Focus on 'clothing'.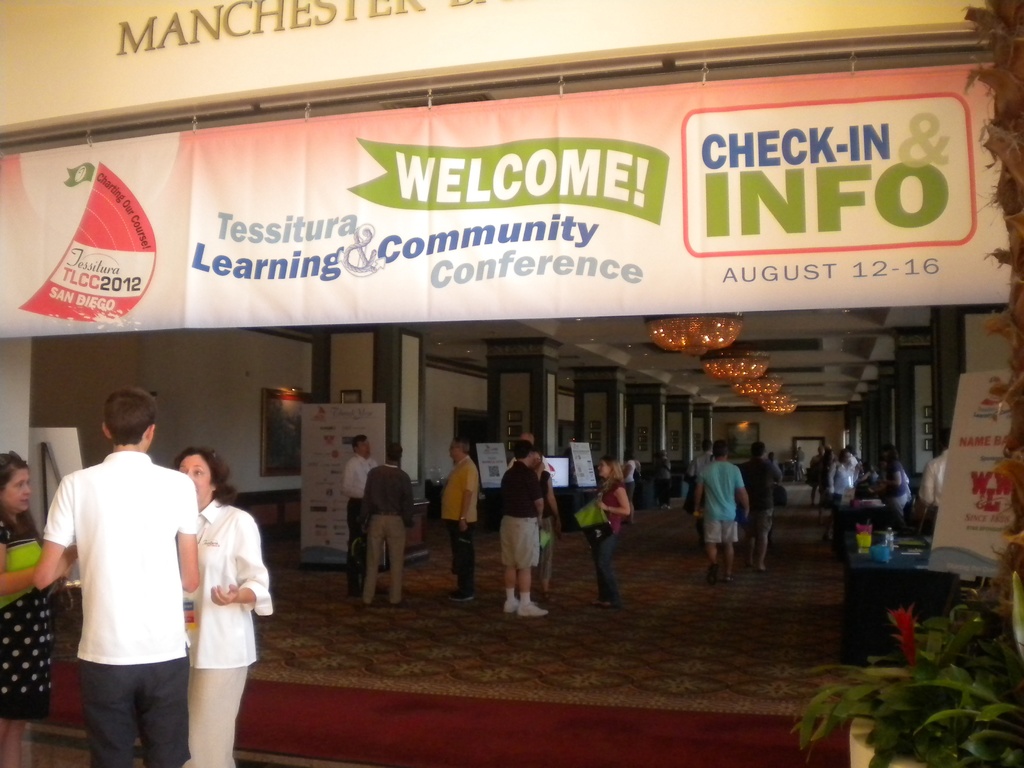
Focused at <bbox>600, 476, 630, 529</bbox>.
